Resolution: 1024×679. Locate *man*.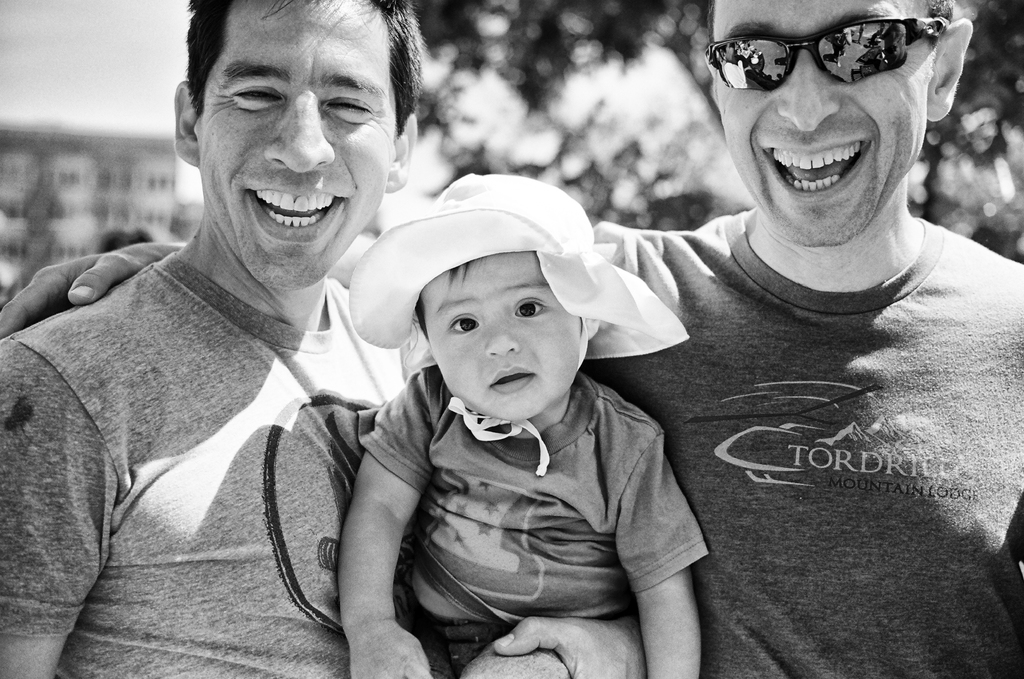
(x1=0, y1=0, x2=1023, y2=678).
